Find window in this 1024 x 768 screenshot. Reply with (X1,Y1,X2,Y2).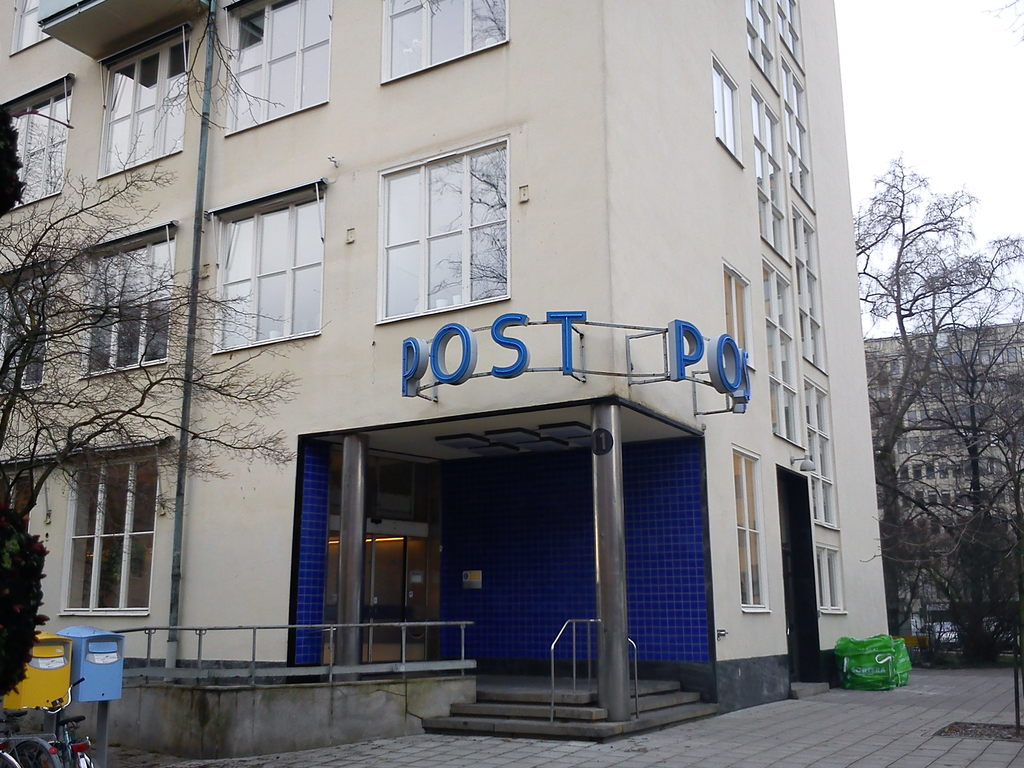
(712,65,740,166).
